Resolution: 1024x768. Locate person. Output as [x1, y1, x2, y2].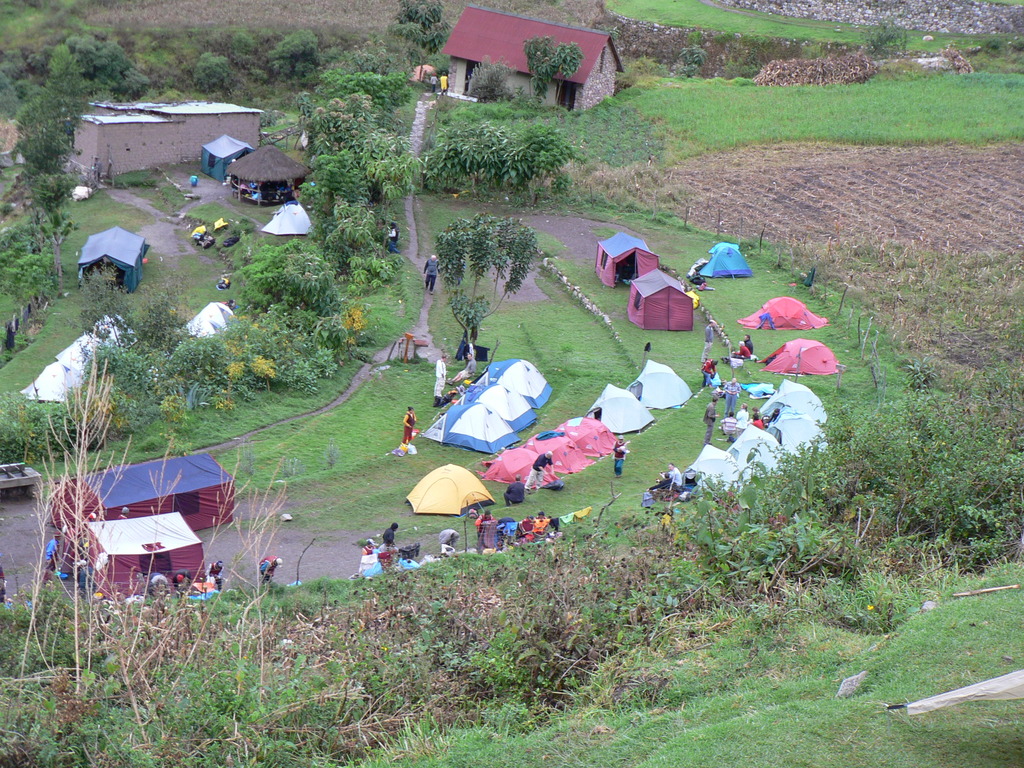
[755, 410, 762, 430].
